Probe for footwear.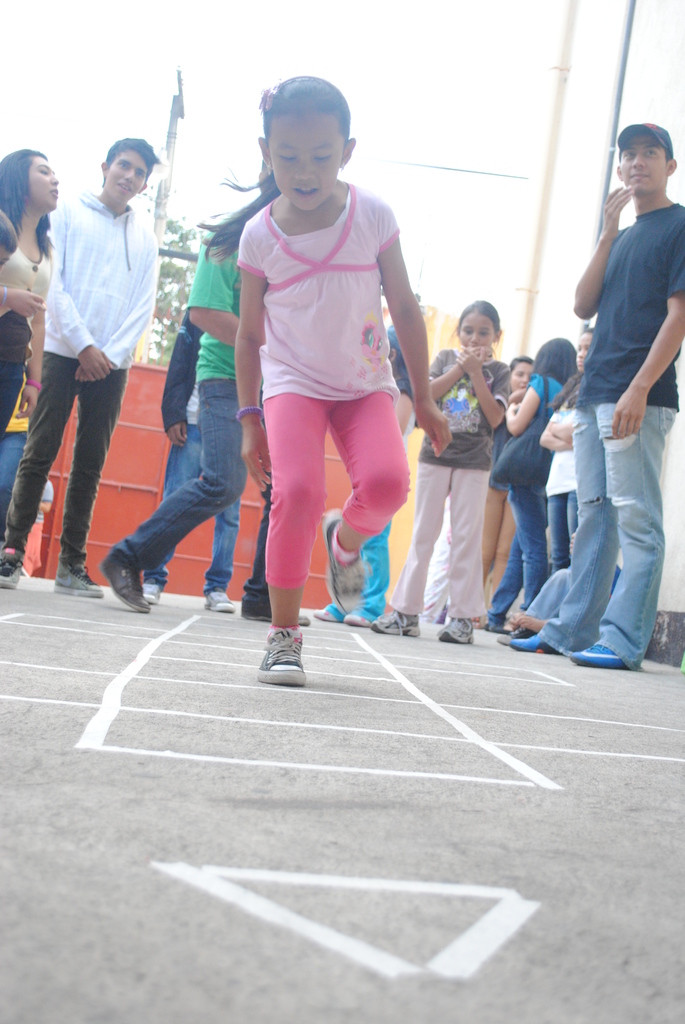
Probe result: box(362, 608, 418, 636).
